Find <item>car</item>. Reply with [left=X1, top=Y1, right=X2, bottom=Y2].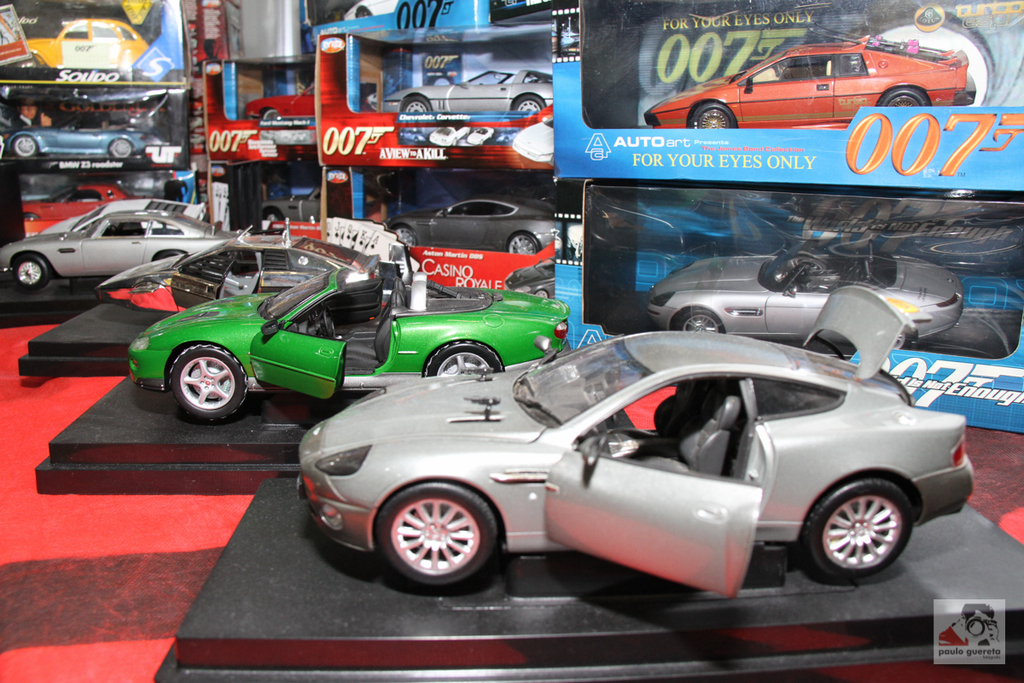
[left=638, top=243, right=956, bottom=355].
